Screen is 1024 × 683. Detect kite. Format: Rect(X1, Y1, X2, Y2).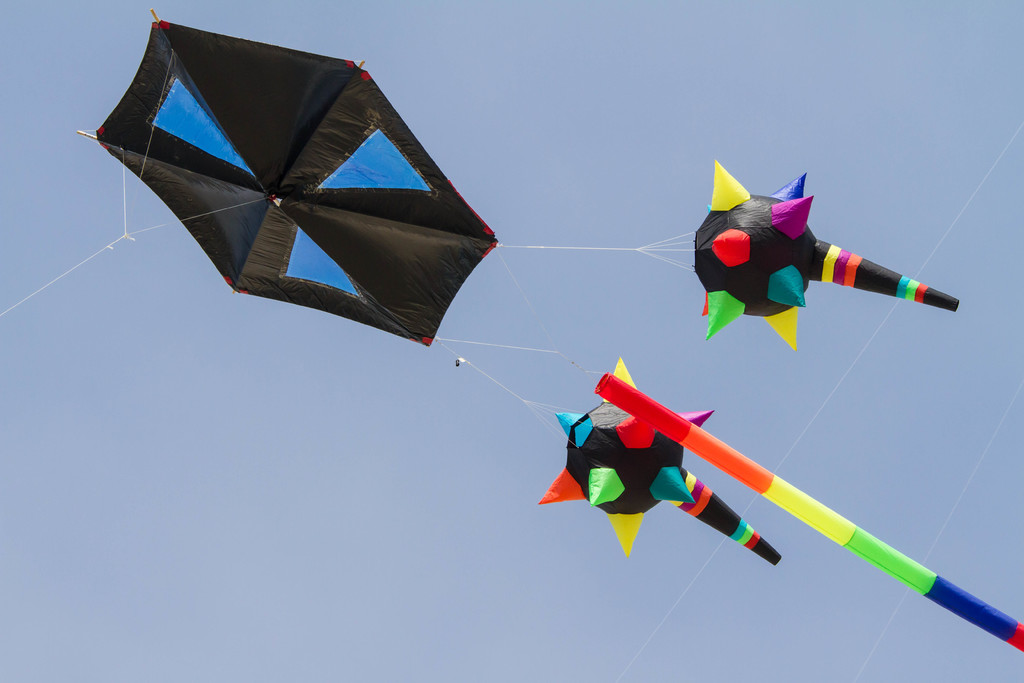
Rect(77, 8, 502, 349).
